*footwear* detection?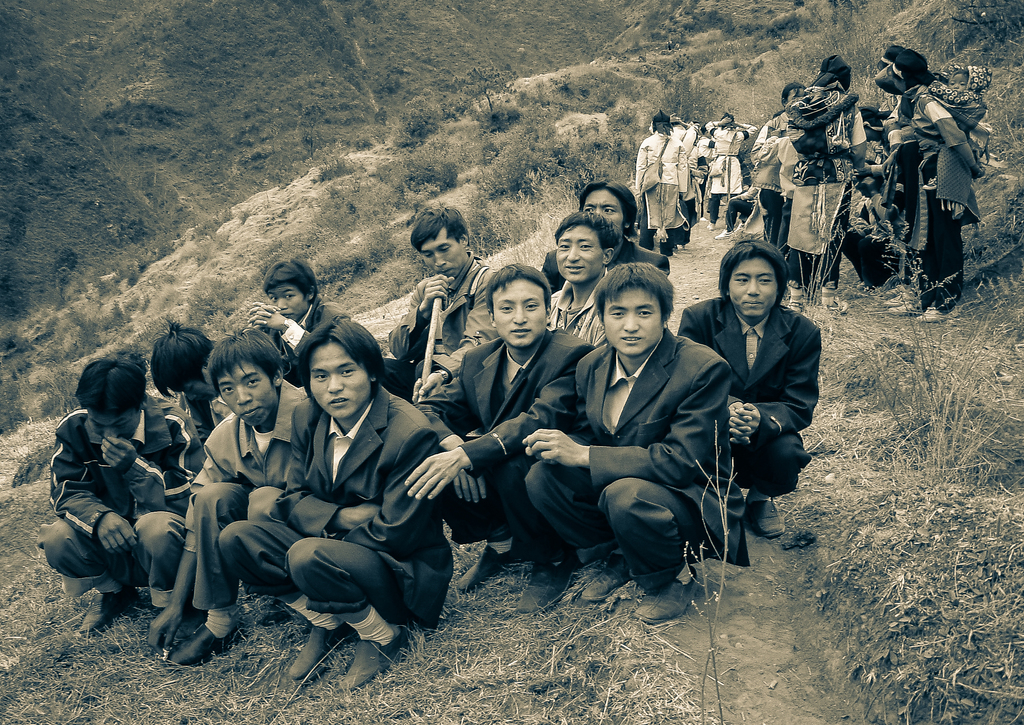
region(662, 252, 681, 258)
